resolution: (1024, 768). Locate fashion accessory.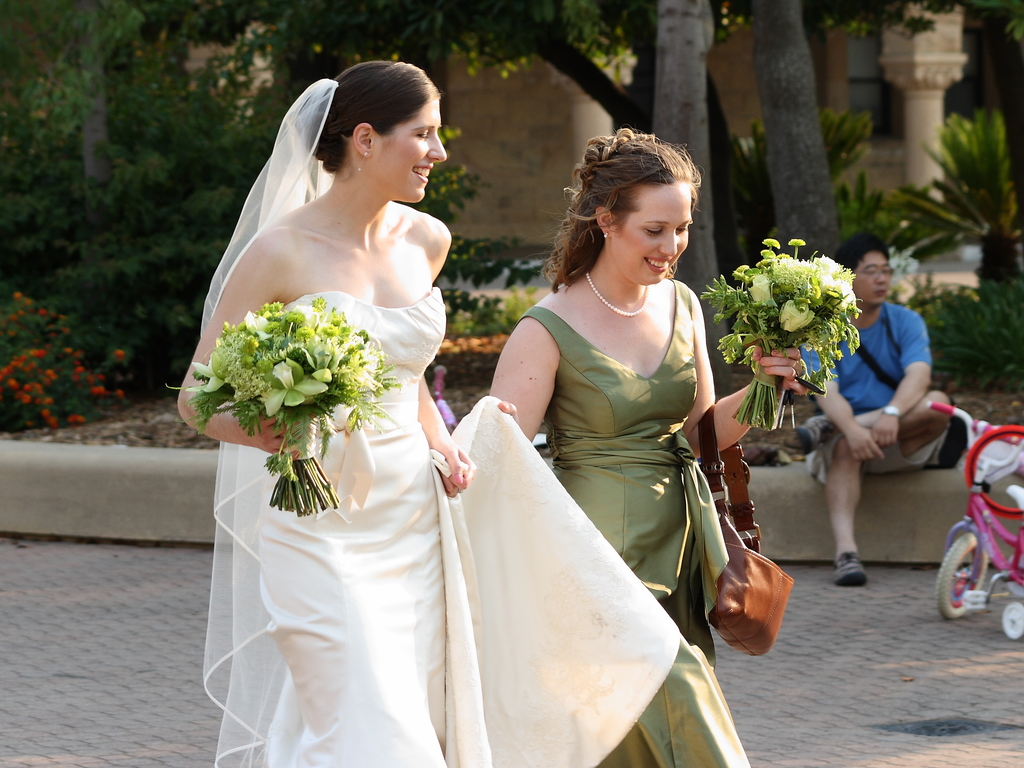
605,233,608,239.
